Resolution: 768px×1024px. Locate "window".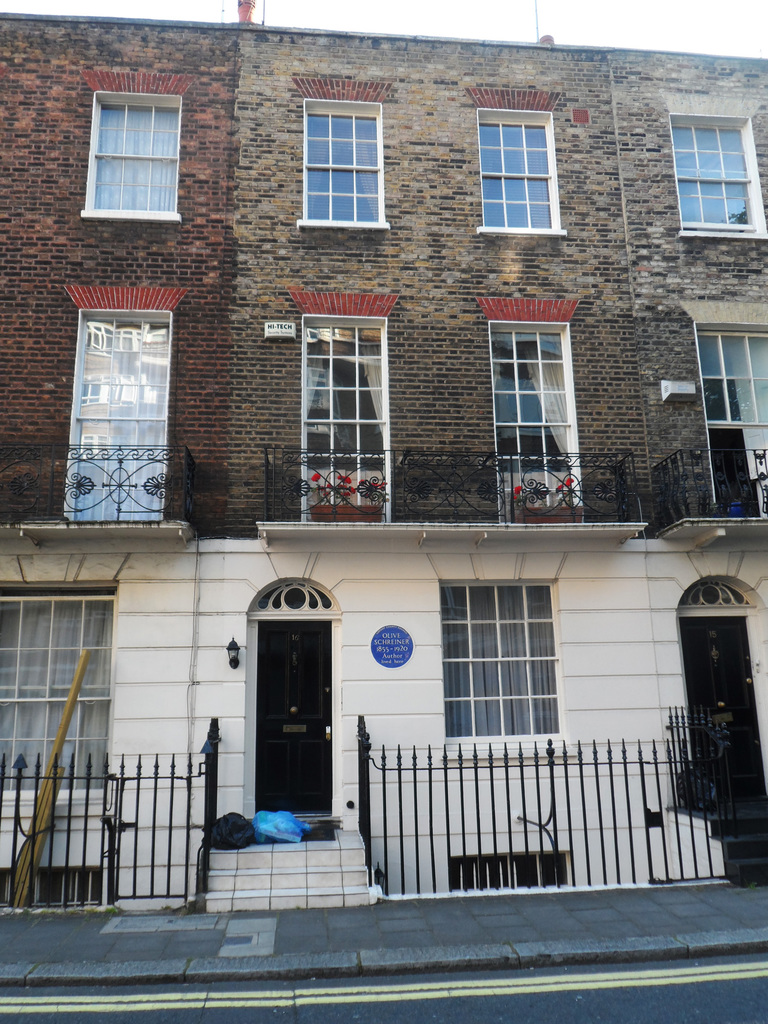
[305,314,394,525].
